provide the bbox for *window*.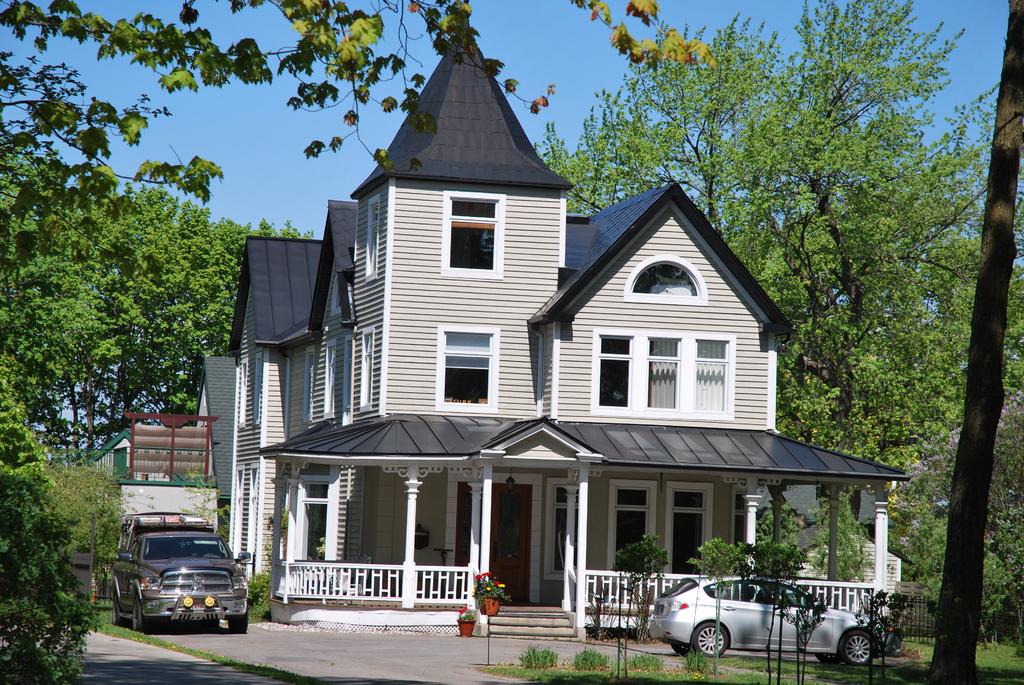
x1=729, y1=487, x2=744, y2=556.
